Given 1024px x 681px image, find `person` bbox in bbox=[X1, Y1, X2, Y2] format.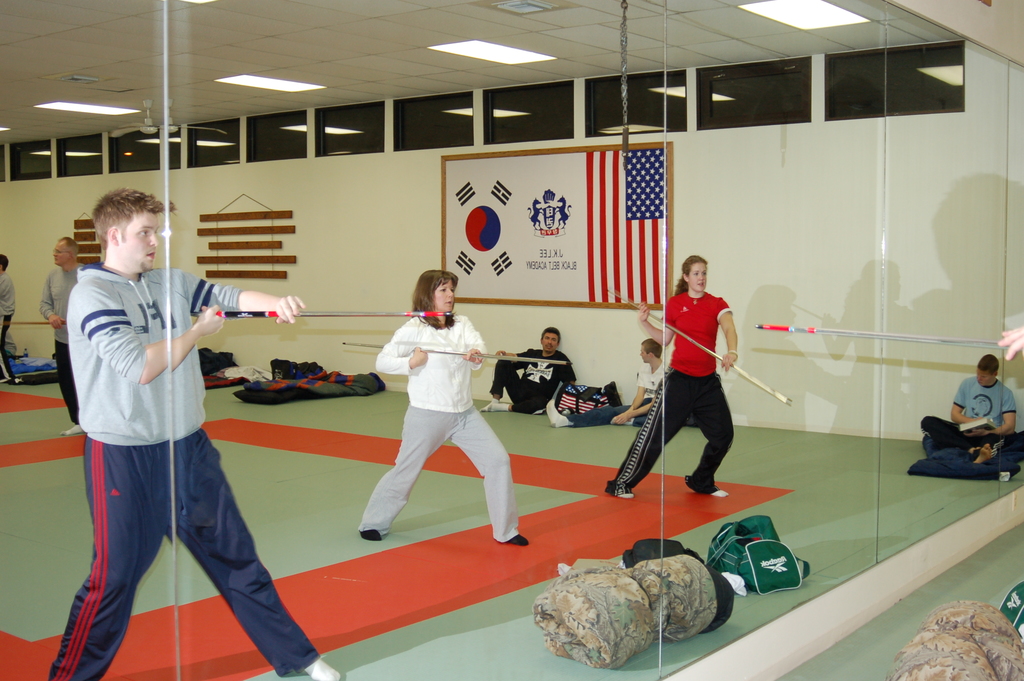
bbox=[543, 334, 668, 431].
